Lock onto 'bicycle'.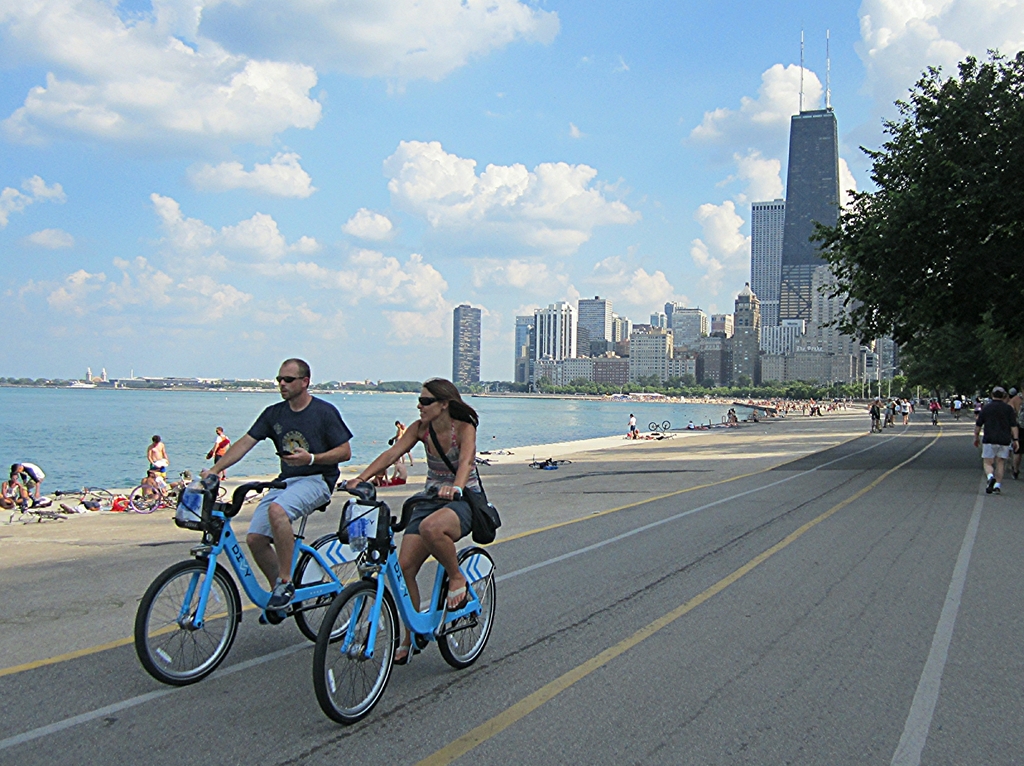
Locked: box=[132, 472, 378, 690].
